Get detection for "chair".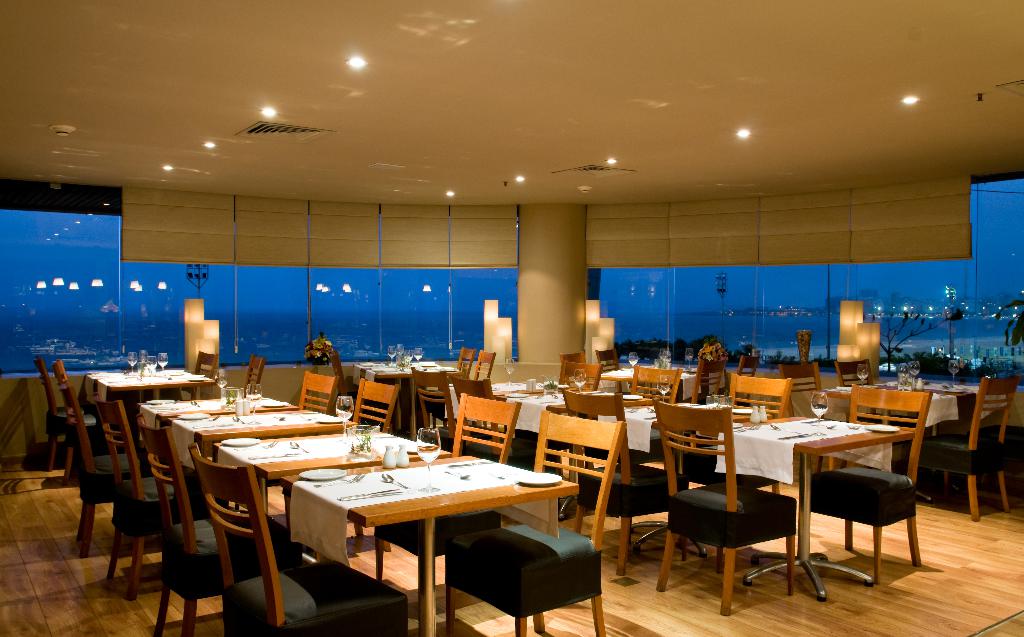
Detection: {"x1": 452, "y1": 346, "x2": 475, "y2": 384}.
